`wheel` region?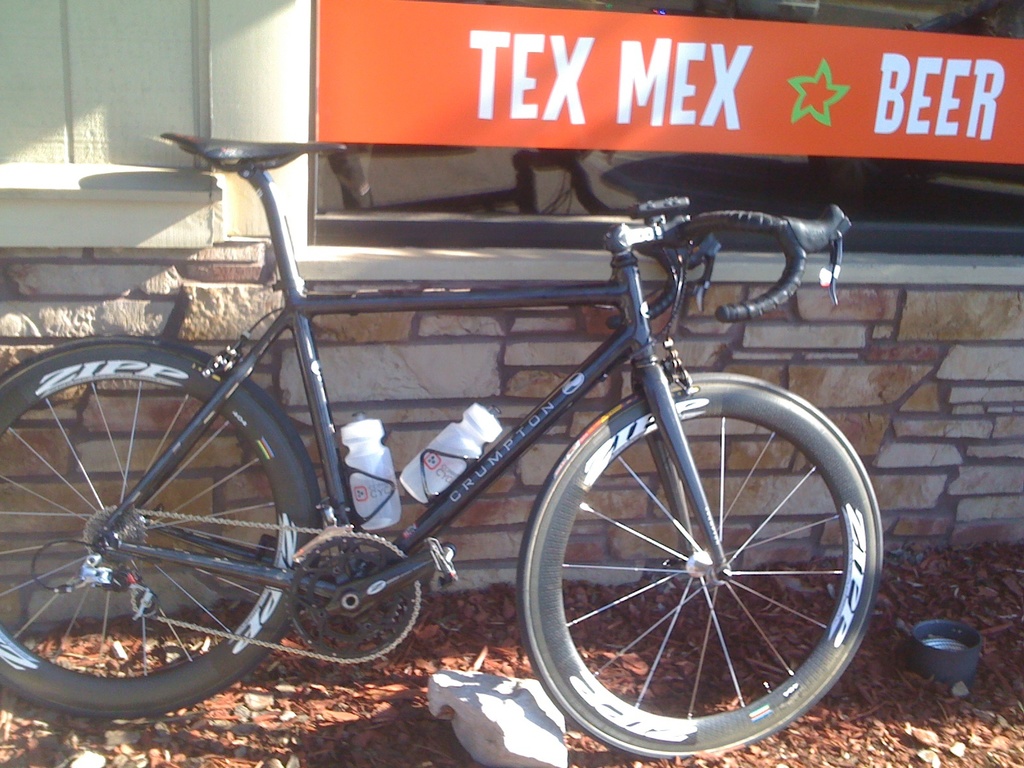
526/380/876/754
